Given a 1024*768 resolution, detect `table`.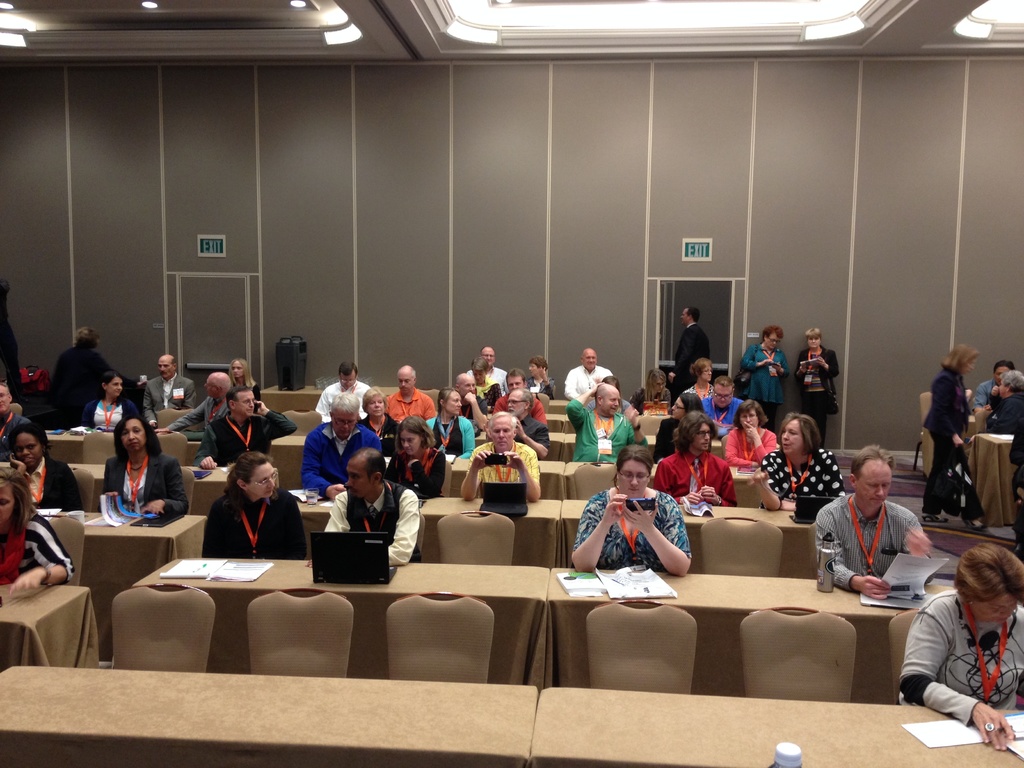
[x1=259, y1=376, x2=336, y2=415].
